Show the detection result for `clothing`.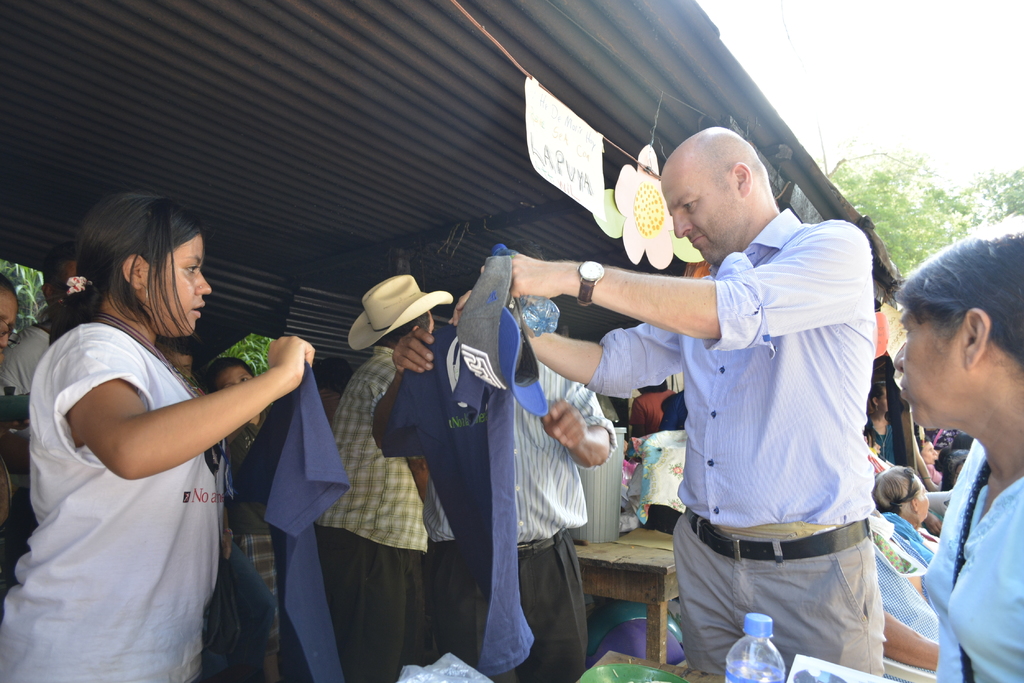
left=917, top=419, right=1023, bottom=682.
